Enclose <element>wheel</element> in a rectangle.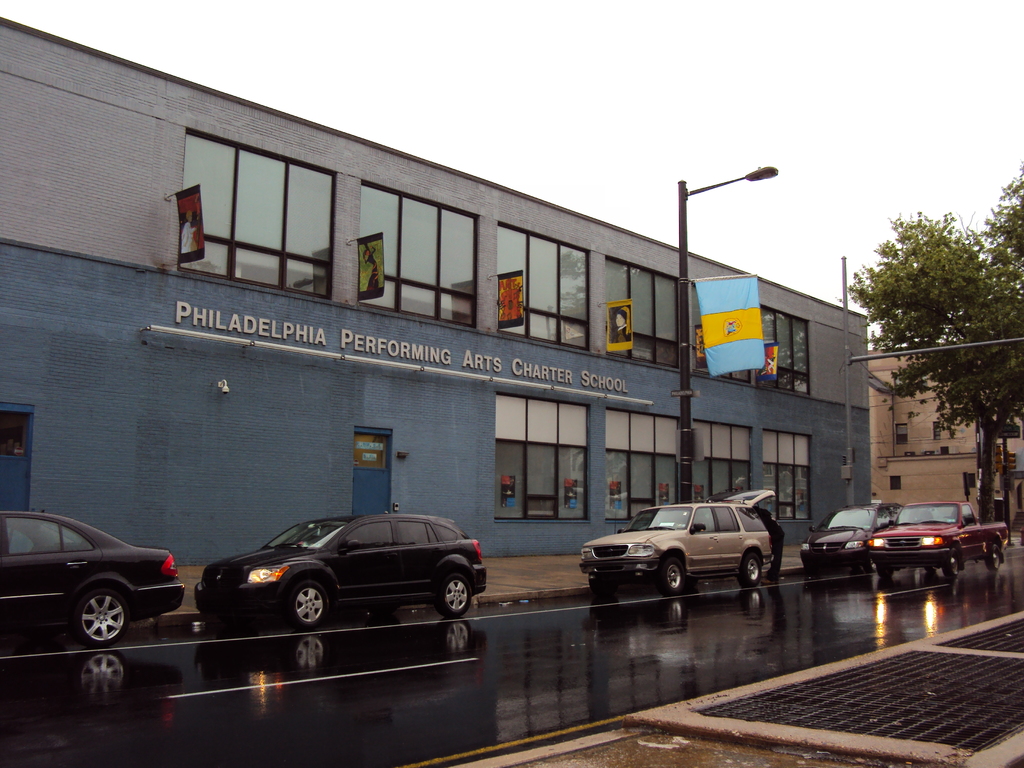
bbox=(735, 553, 762, 589).
